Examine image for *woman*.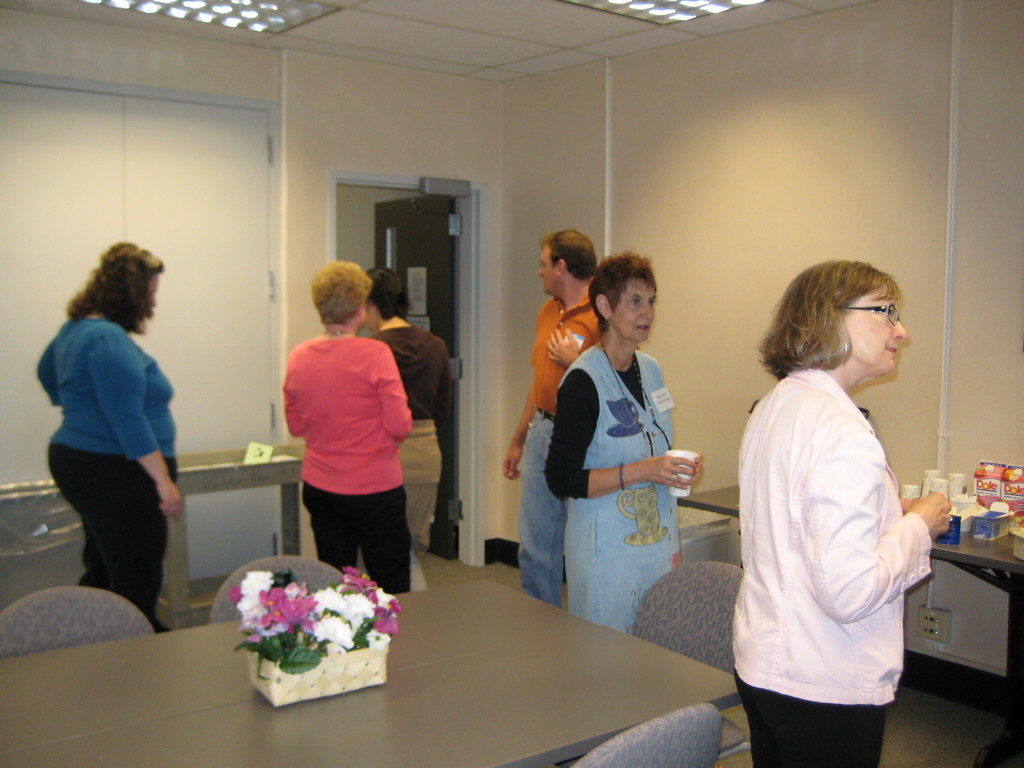
Examination result: x1=35 y1=223 x2=195 y2=650.
